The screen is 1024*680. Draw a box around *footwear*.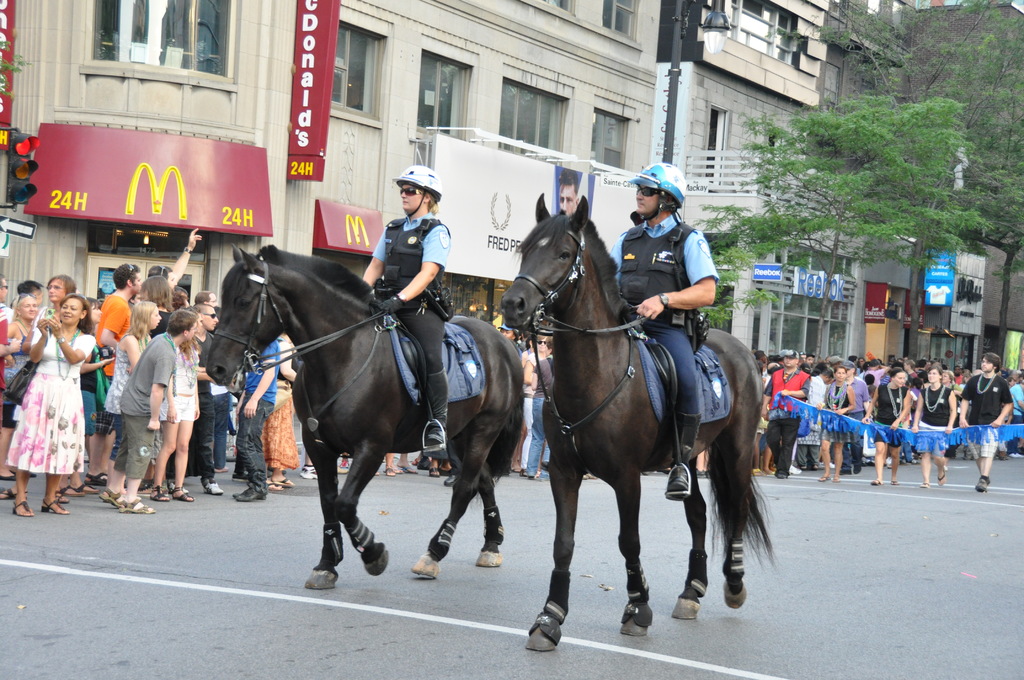
0,489,20,501.
